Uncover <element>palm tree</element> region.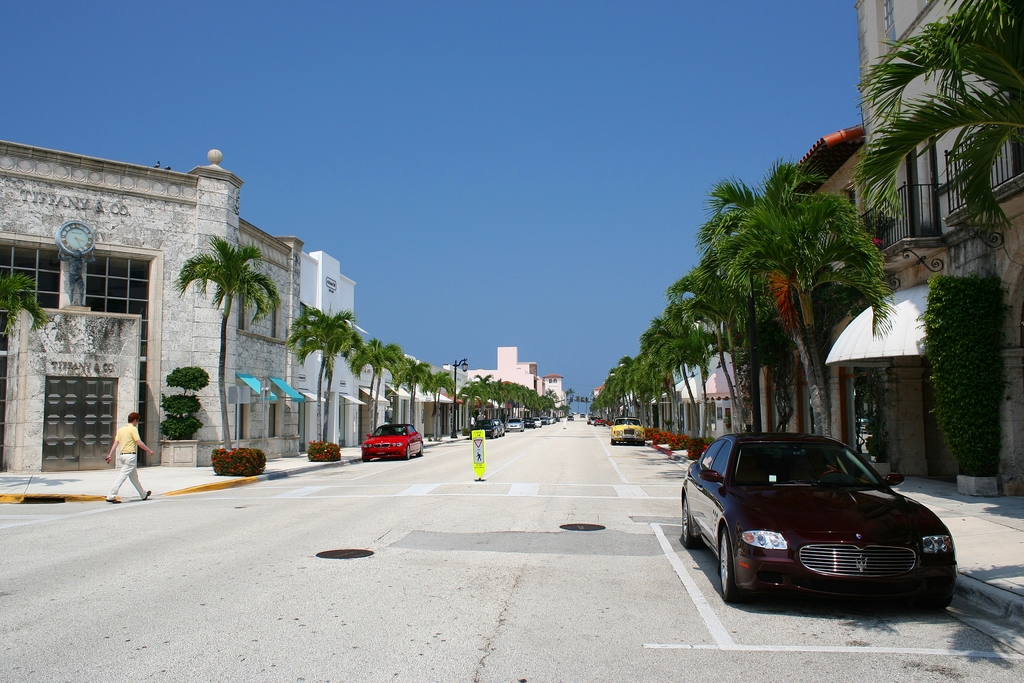
Uncovered: rect(673, 159, 921, 472).
